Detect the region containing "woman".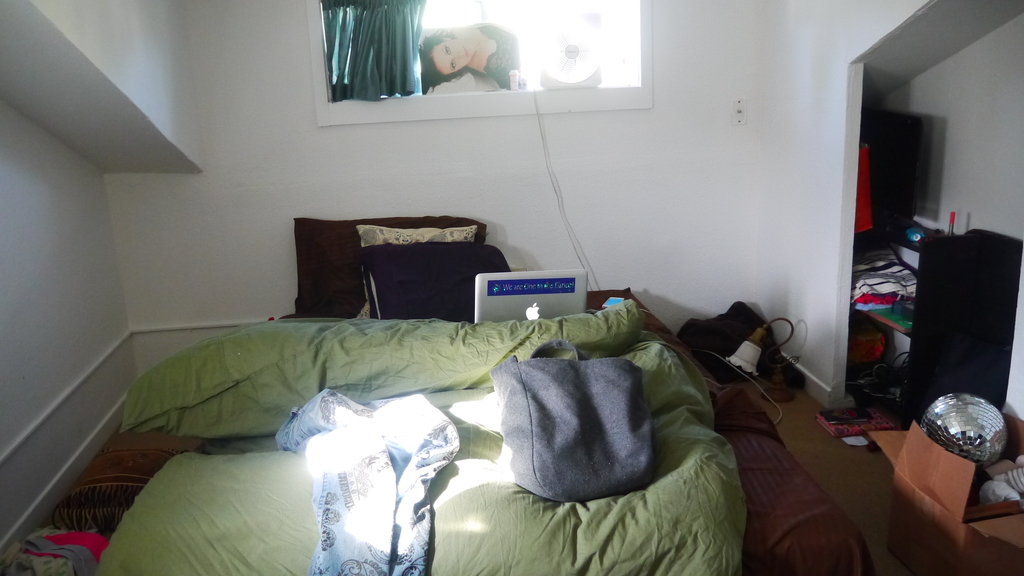
select_region(415, 15, 517, 88).
